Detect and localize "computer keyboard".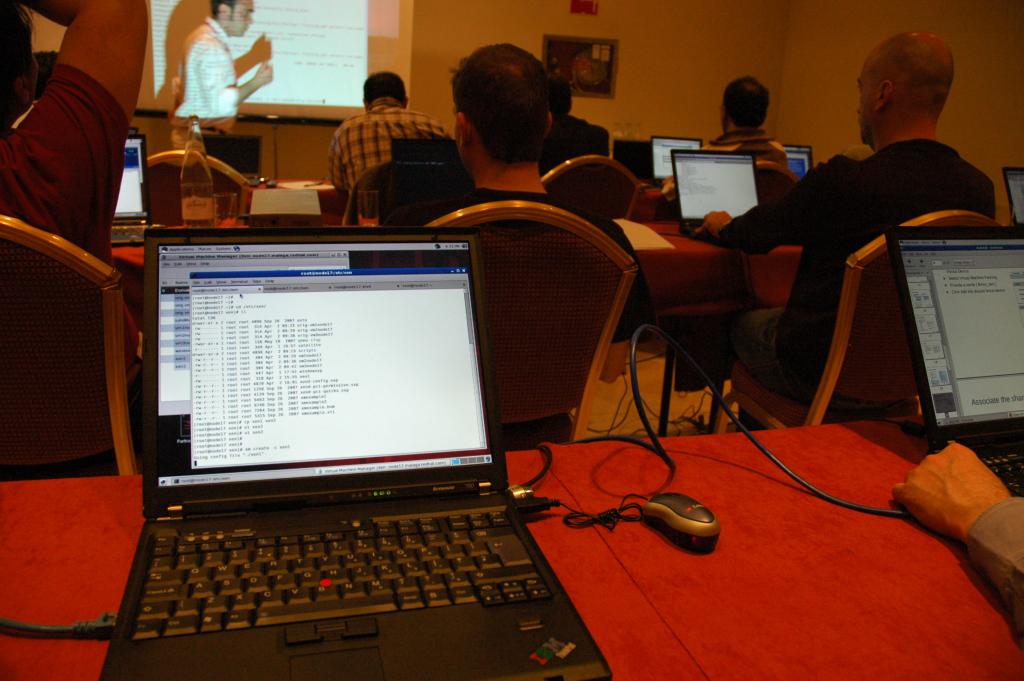
Localized at select_region(978, 449, 1023, 501).
